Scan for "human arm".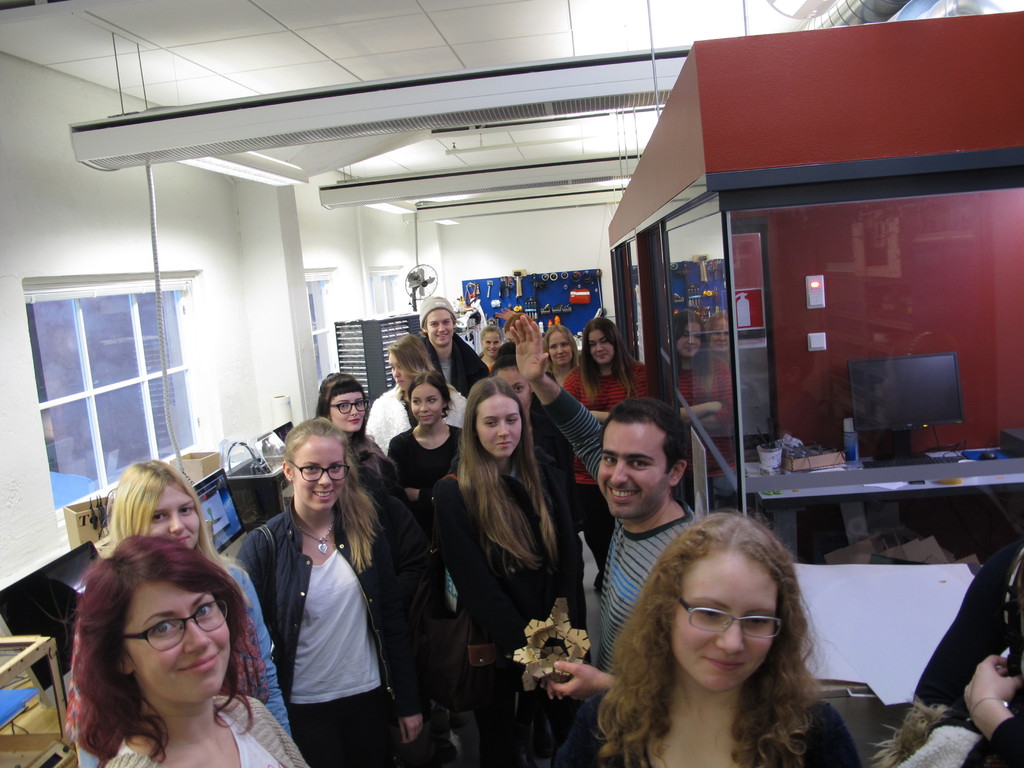
Scan result: l=623, t=359, r=655, b=409.
